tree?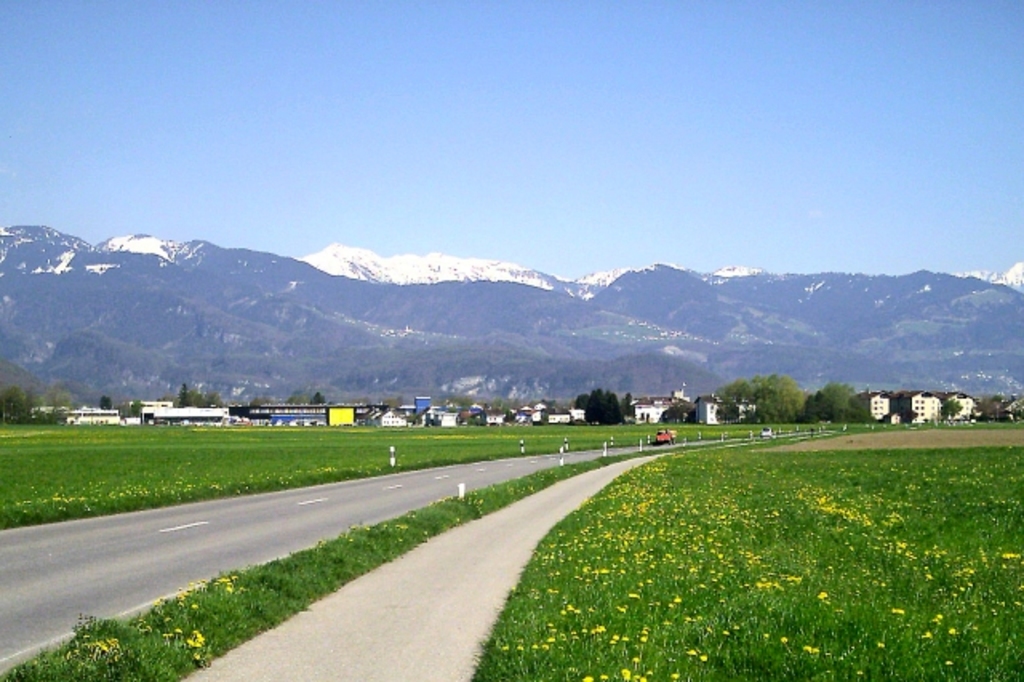
box=[811, 379, 877, 421]
